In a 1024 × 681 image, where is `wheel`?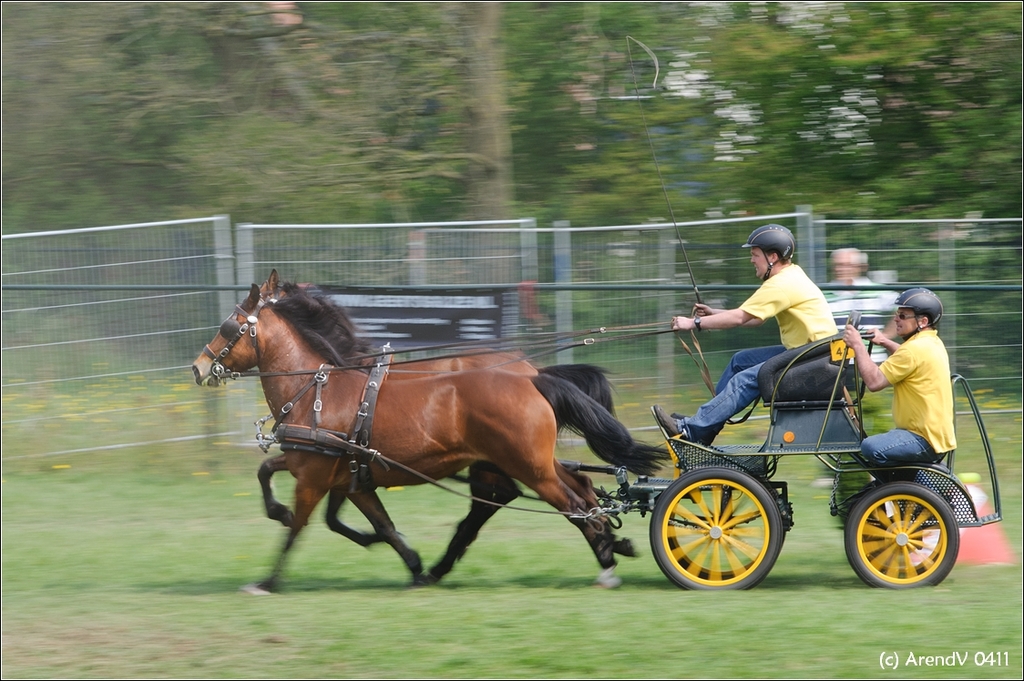
box(863, 484, 963, 586).
